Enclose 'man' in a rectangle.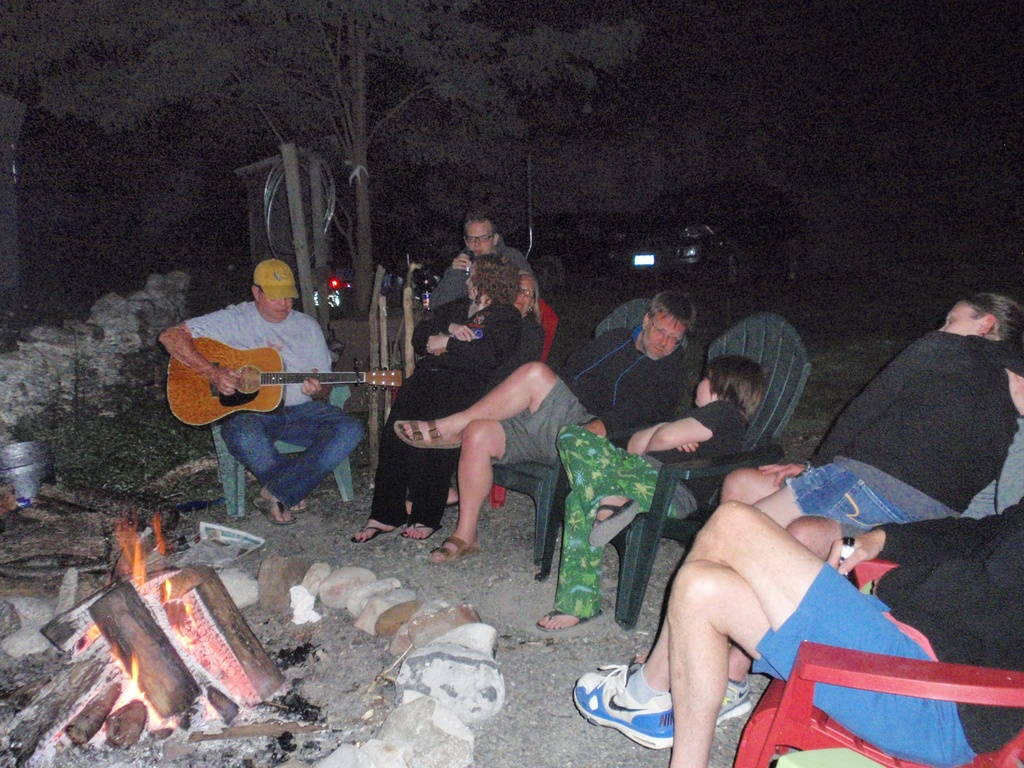
(left=163, top=267, right=374, bottom=540).
